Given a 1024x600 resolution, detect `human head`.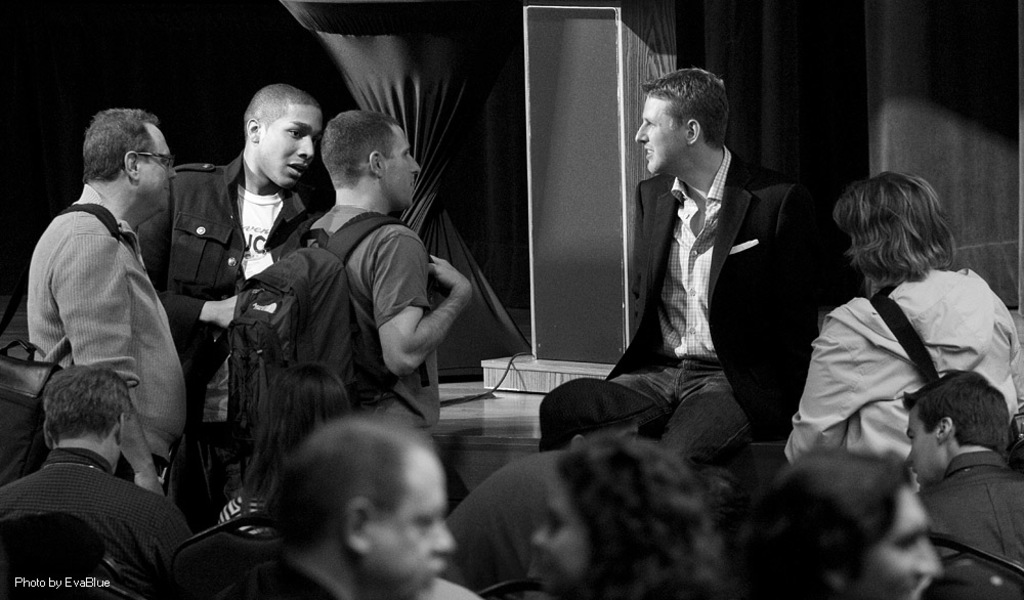
<bbox>740, 447, 947, 599</bbox>.
